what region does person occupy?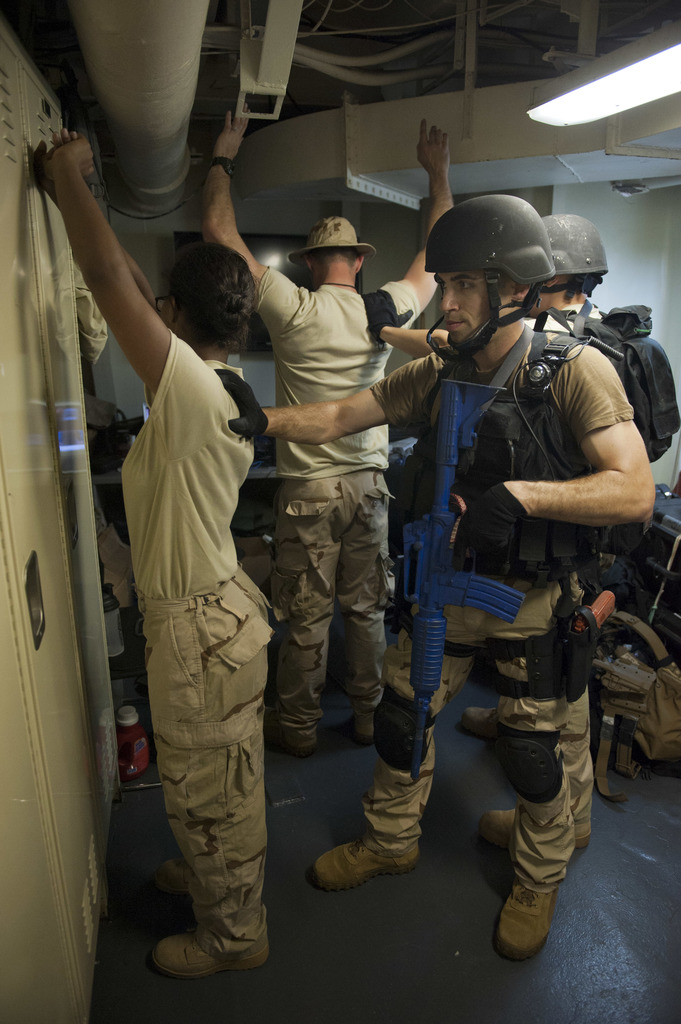
bbox=[376, 204, 598, 862].
